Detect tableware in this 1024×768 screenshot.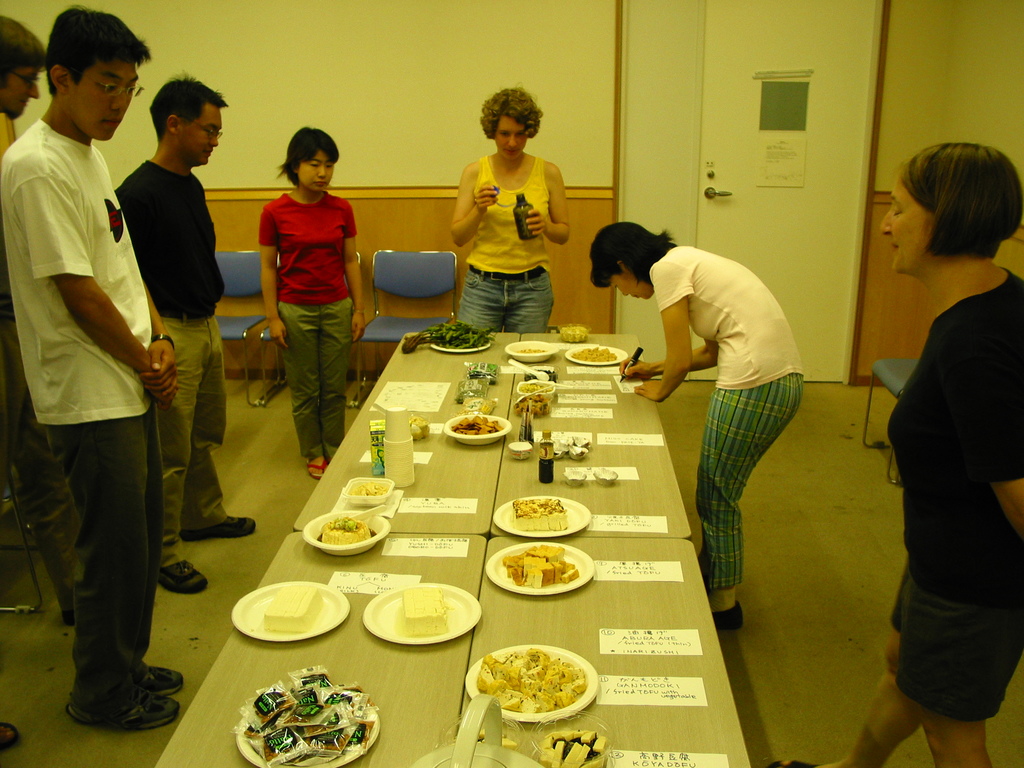
Detection: <region>533, 709, 614, 767</region>.
